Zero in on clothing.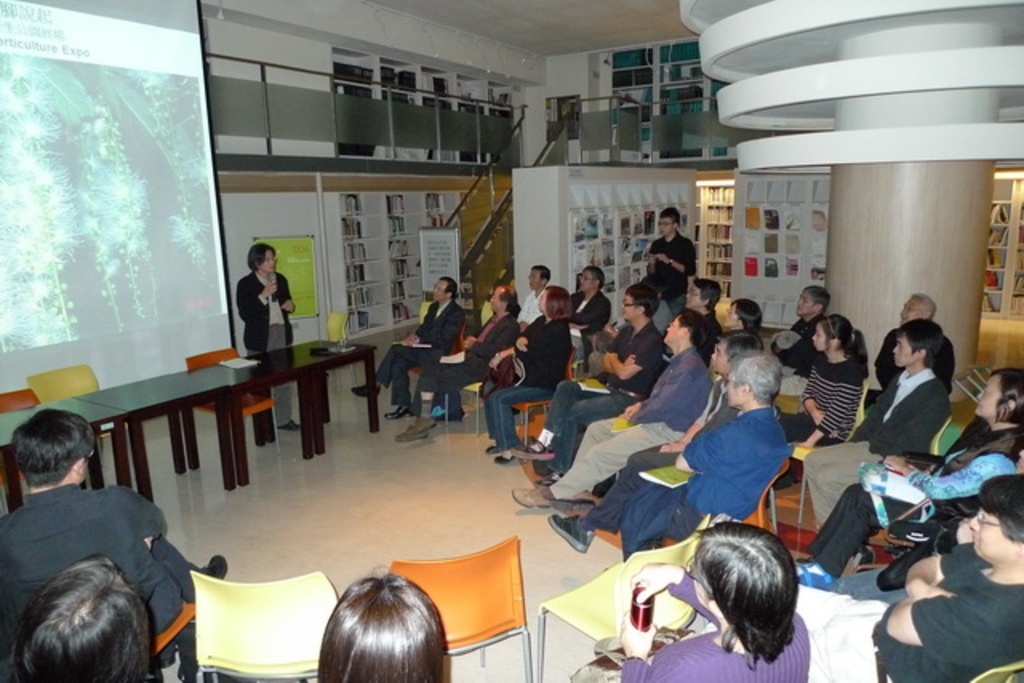
Zeroed in: [x1=480, y1=309, x2=579, y2=453].
